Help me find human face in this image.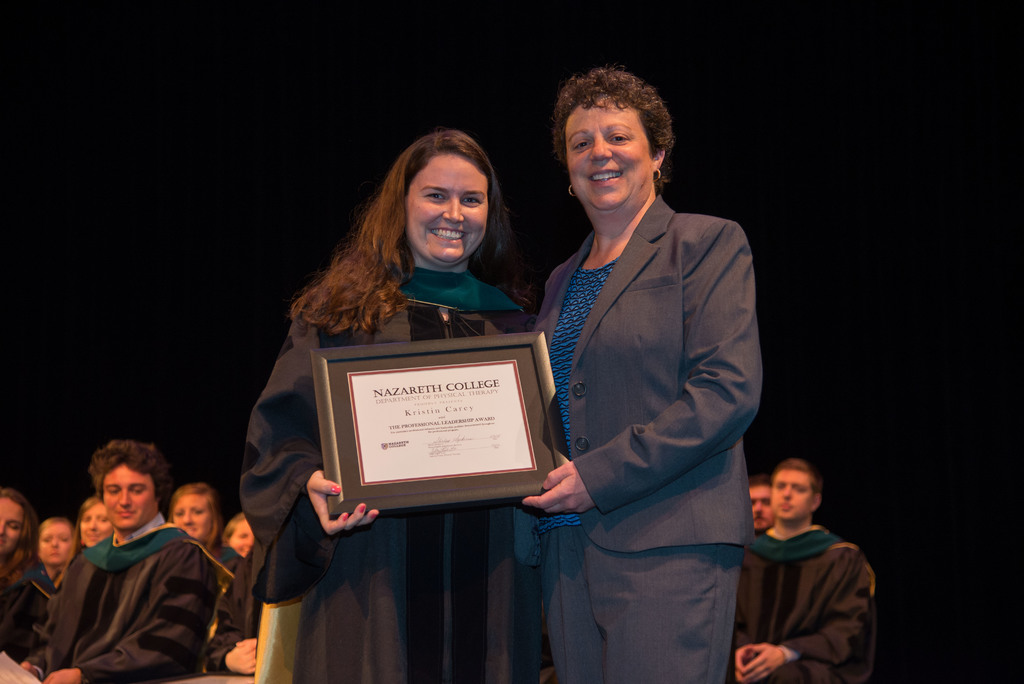
Found it: left=403, top=152, right=490, bottom=265.
